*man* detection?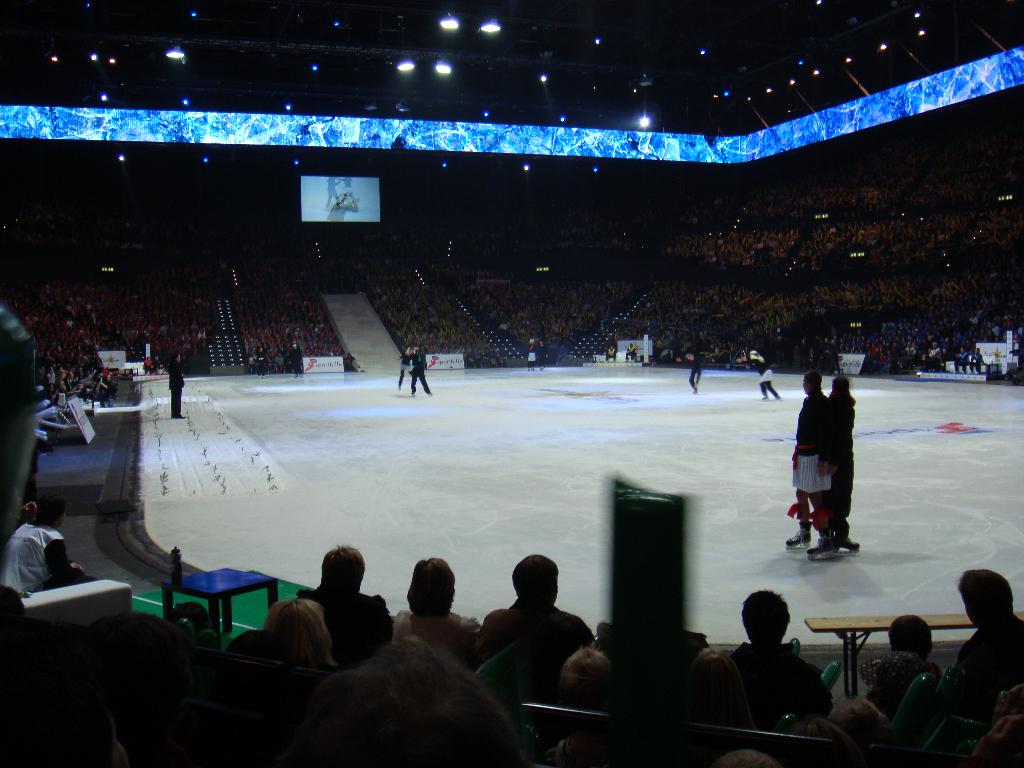
left=603, top=342, right=618, bottom=365
